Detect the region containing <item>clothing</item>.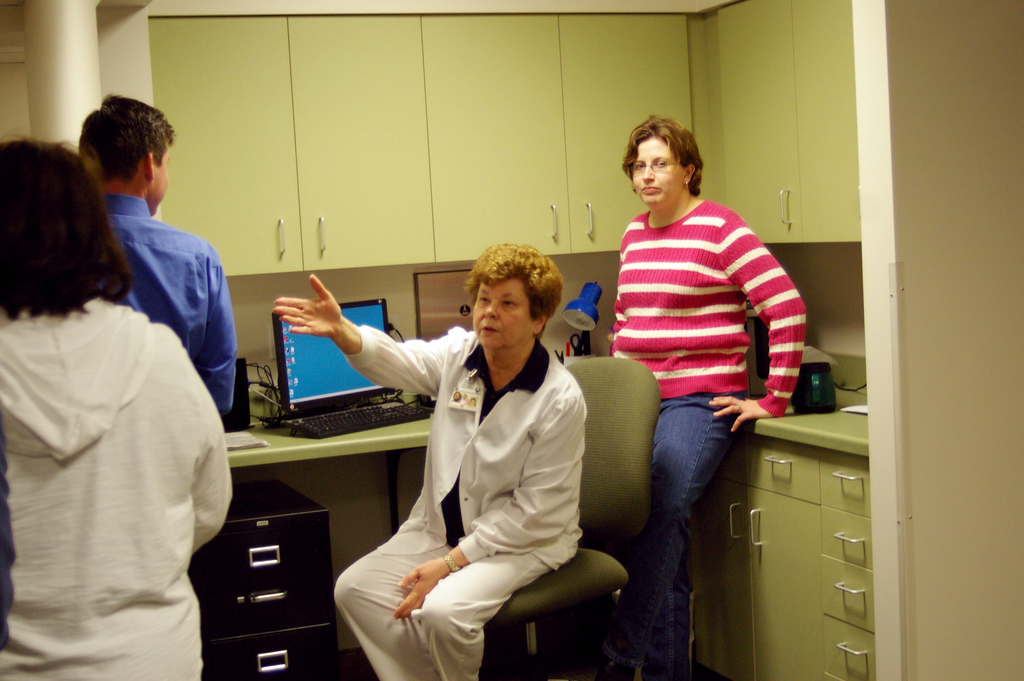
<bbox>612, 196, 806, 680</bbox>.
